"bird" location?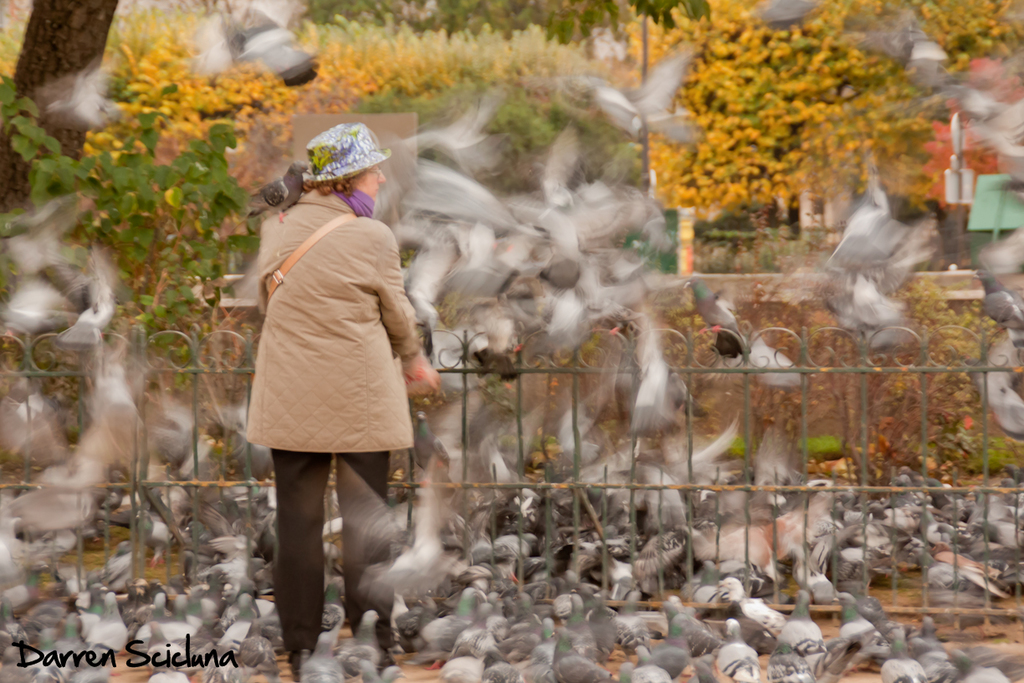
x1=243, y1=0, x2=300, y2=33
